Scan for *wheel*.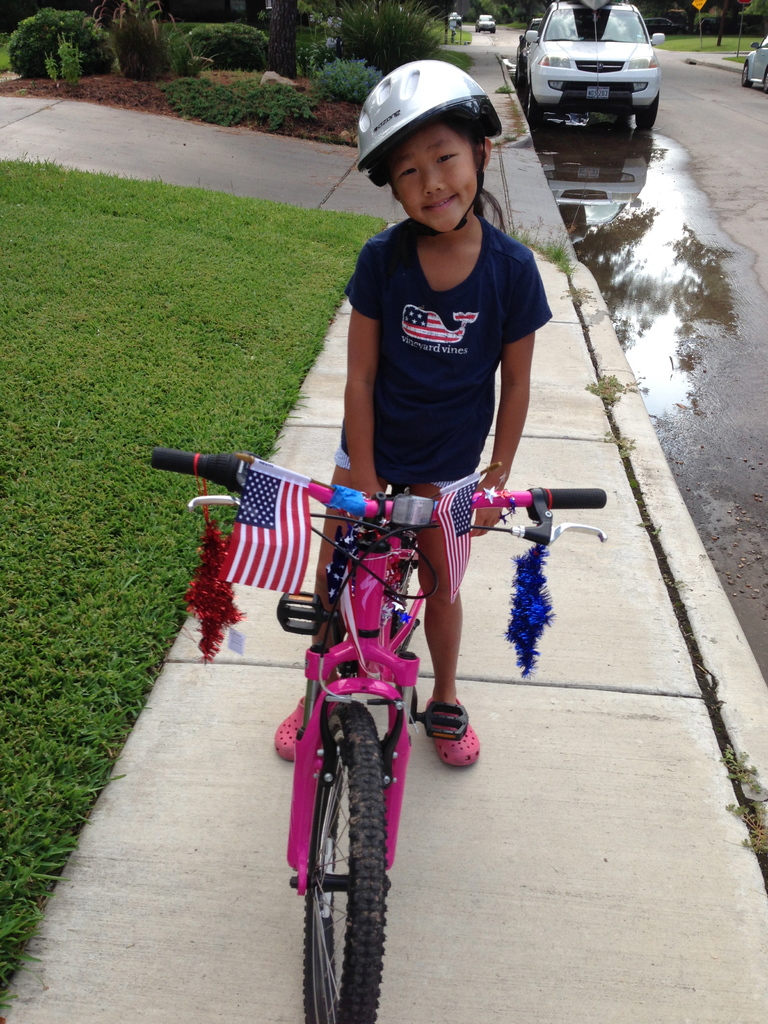
Scan result: <box>283,703,414,998</box>.
